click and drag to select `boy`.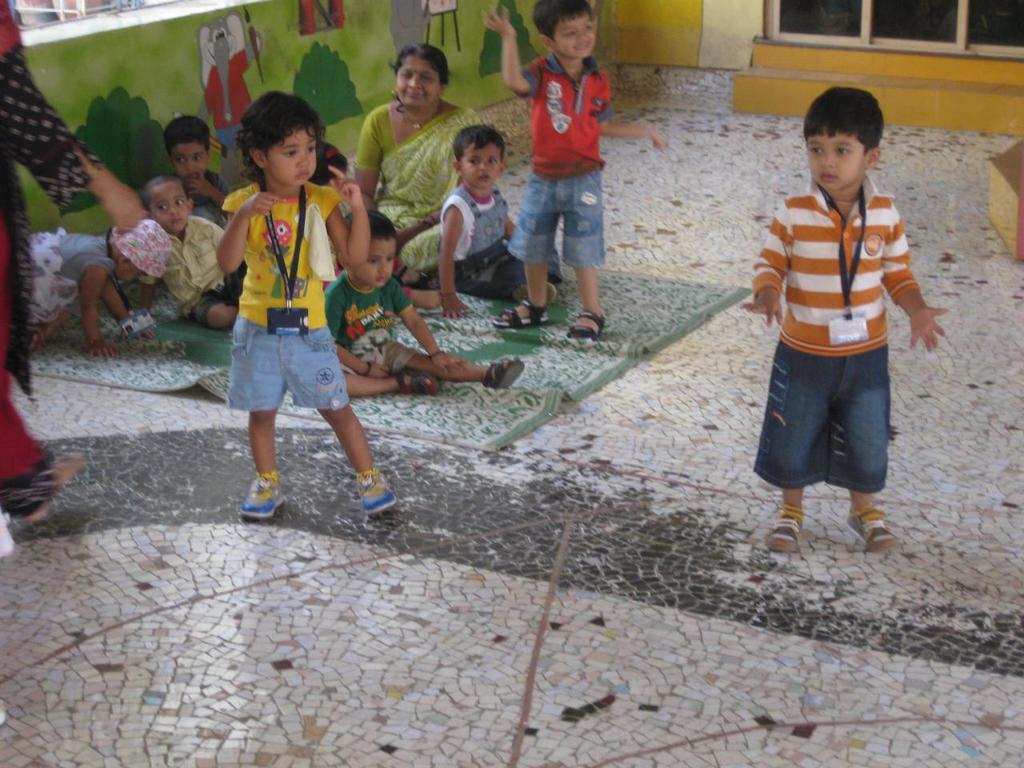
Selection: left=167, top=118, right=237, bottom=246.
